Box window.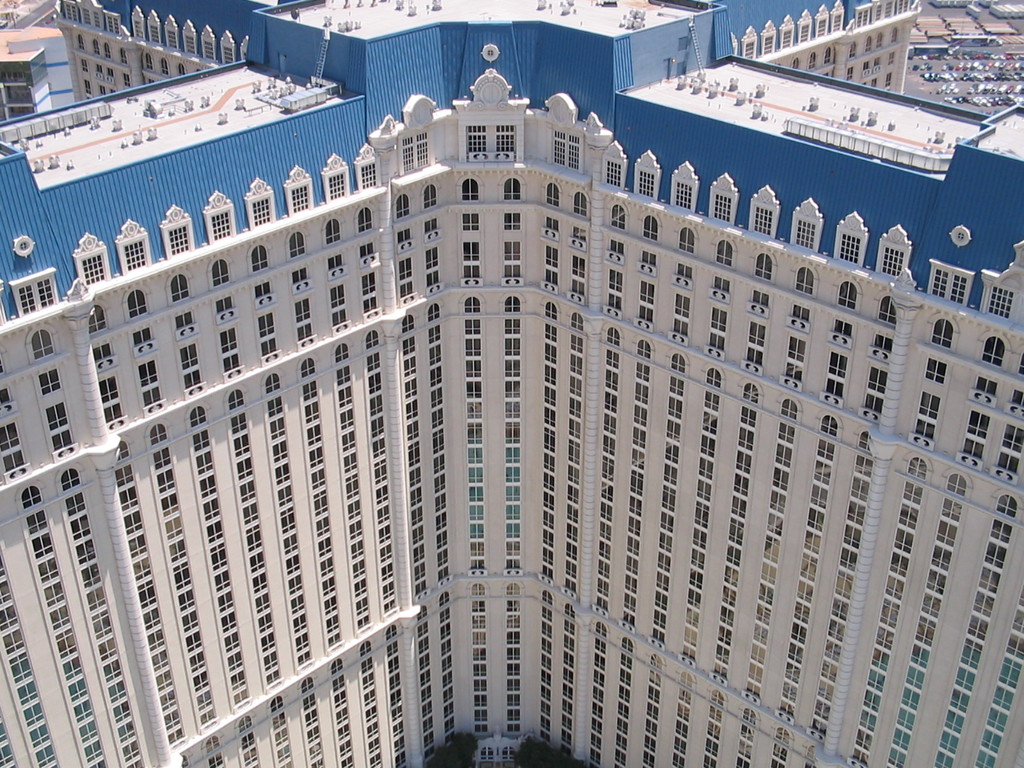
region(314, 511, 333, 544).
